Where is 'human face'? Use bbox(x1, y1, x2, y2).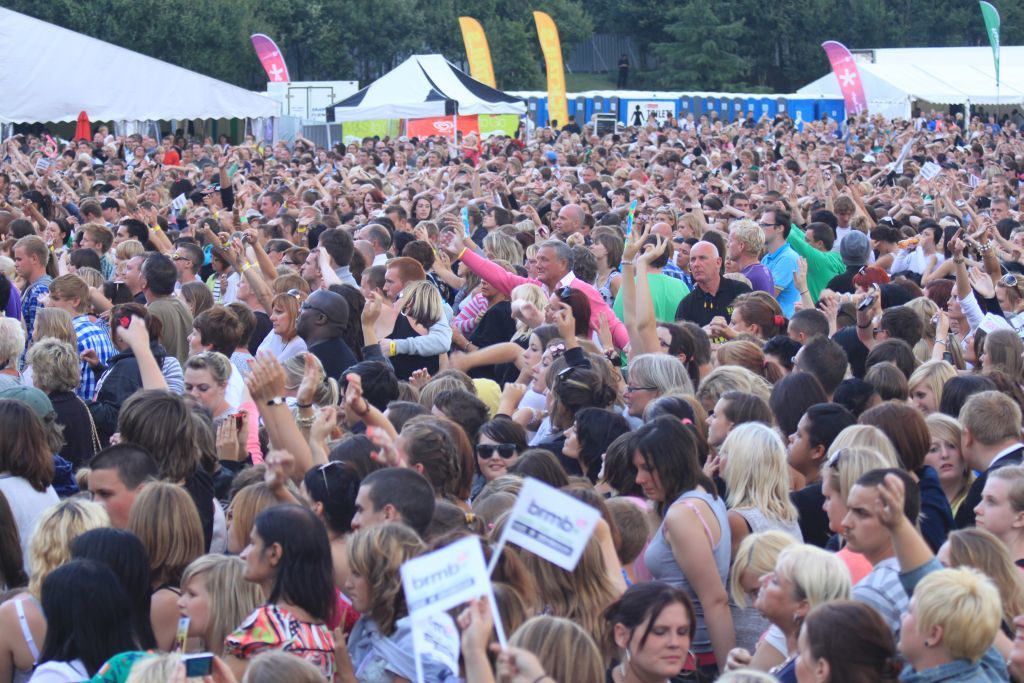
bbox(115, 229, 131, 243).
